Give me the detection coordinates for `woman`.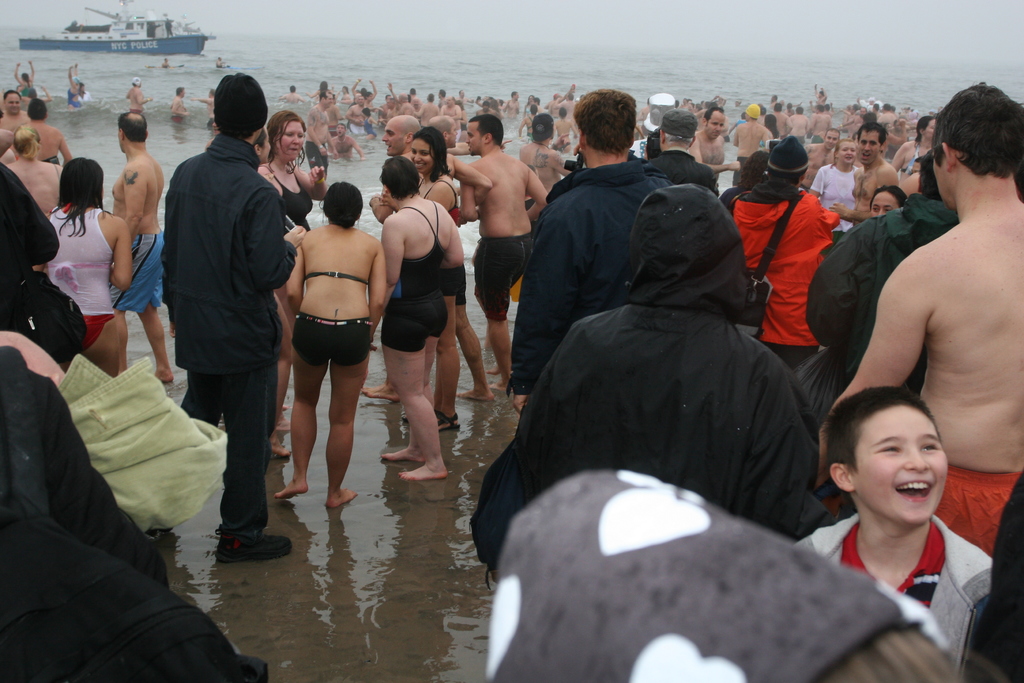
(380,155,462,483).
